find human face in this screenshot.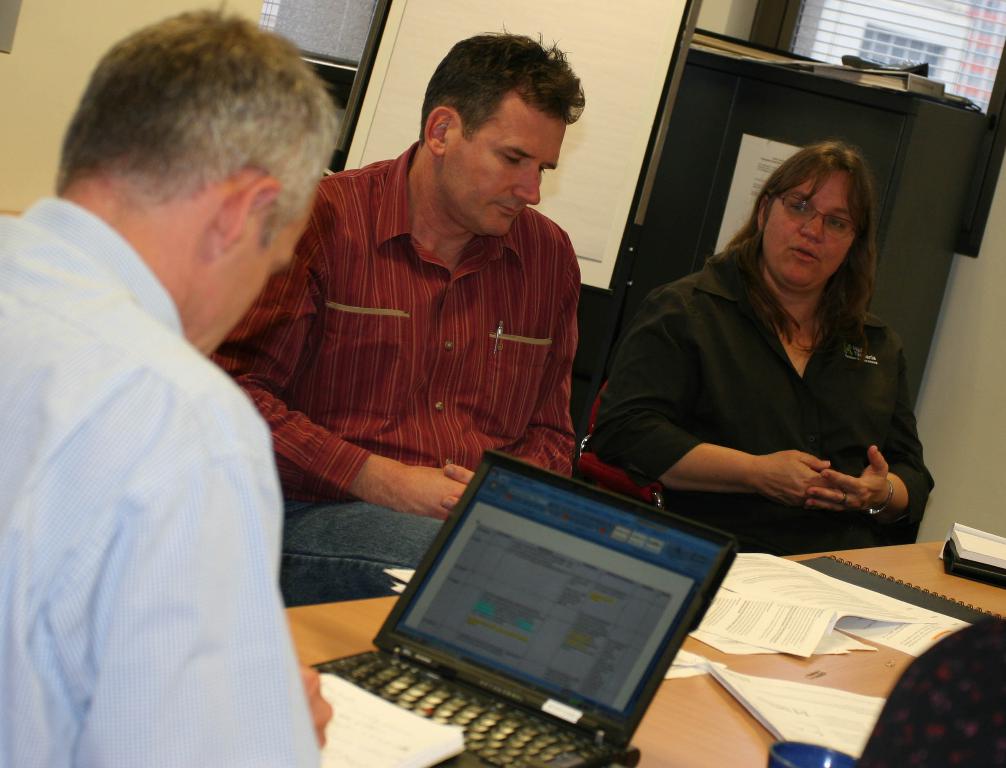
The bounding box for human face is Rect(441, 92, 565, 238).
